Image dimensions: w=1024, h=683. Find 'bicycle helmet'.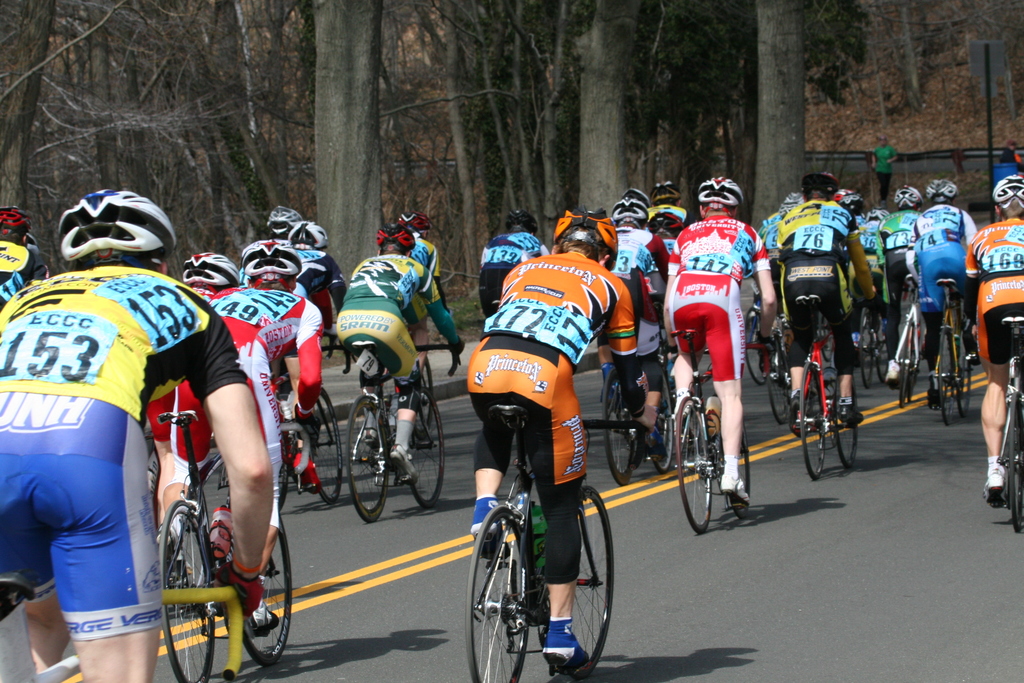
l=375, t=220, r=415, b=247.
